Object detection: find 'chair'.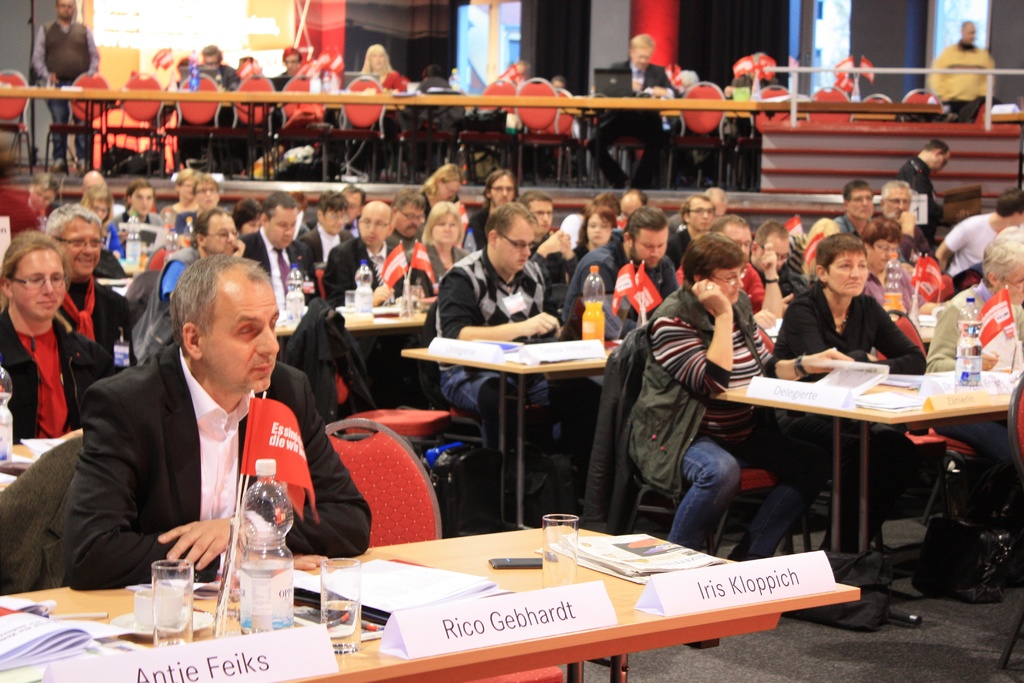
bbox=[535, 88, 582, 183].
